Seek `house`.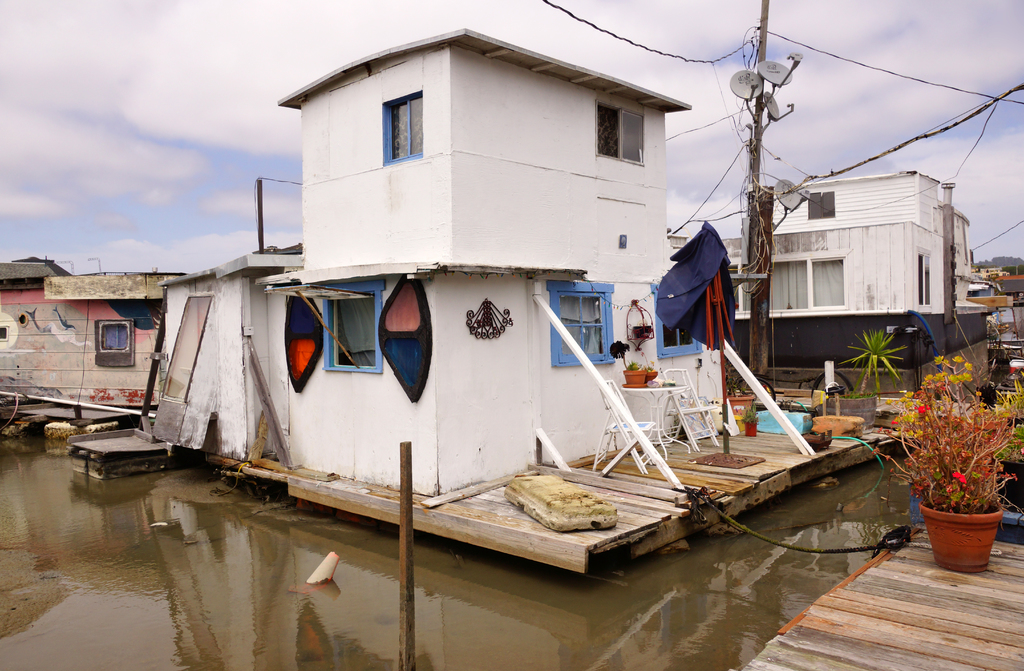
{"x1": 157, "y1": 28, "x2": 725, "y2": 502}.
